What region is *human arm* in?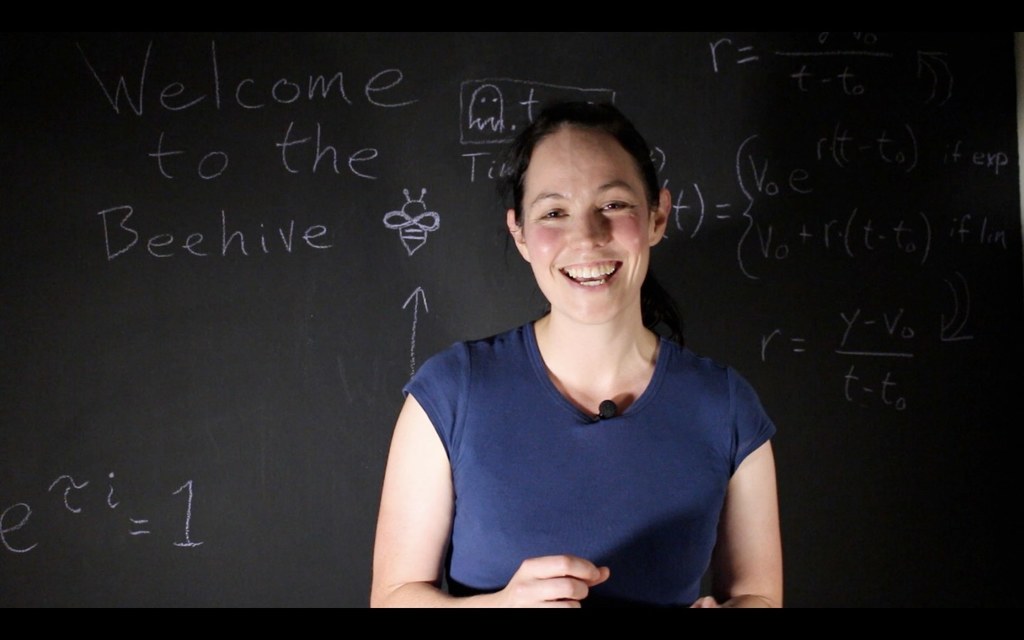
pyautogui.locateOnScreen(705, 390, 790, 622).
